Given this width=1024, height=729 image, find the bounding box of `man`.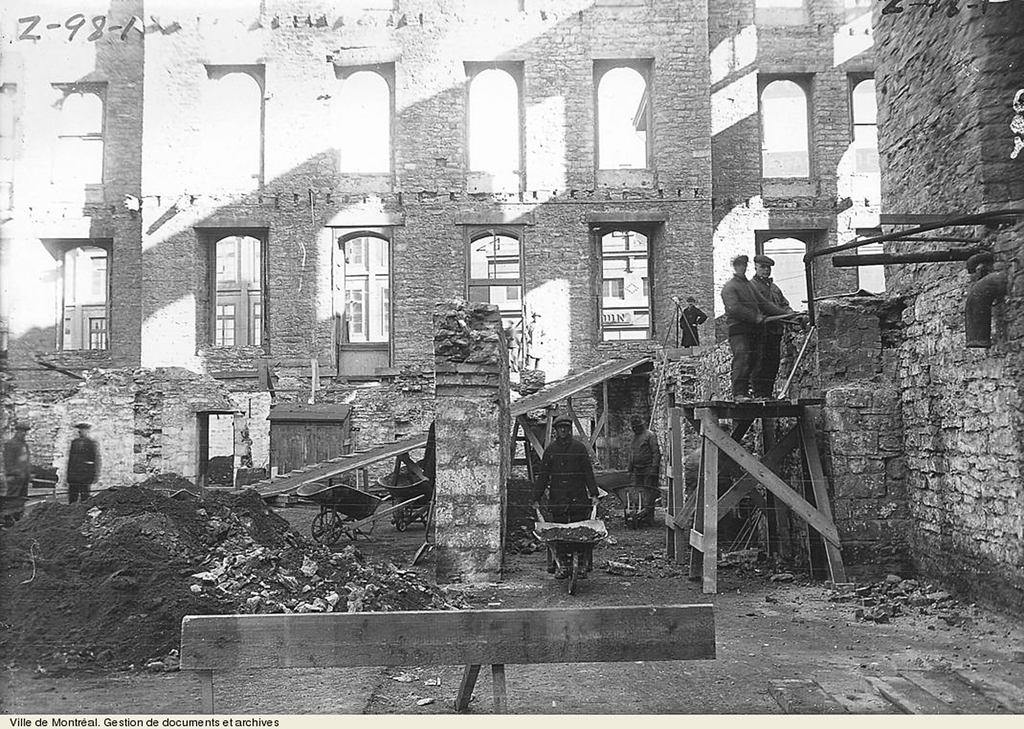
detection(625, 420, 662, 538).
